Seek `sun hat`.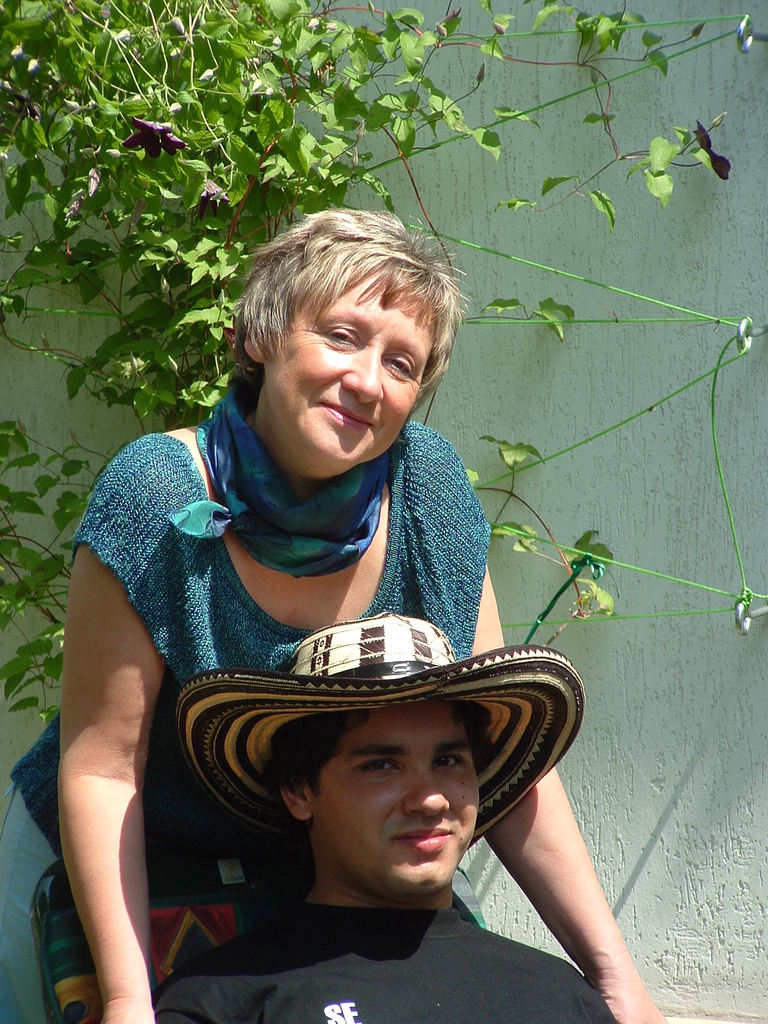
170:602:589:847.
